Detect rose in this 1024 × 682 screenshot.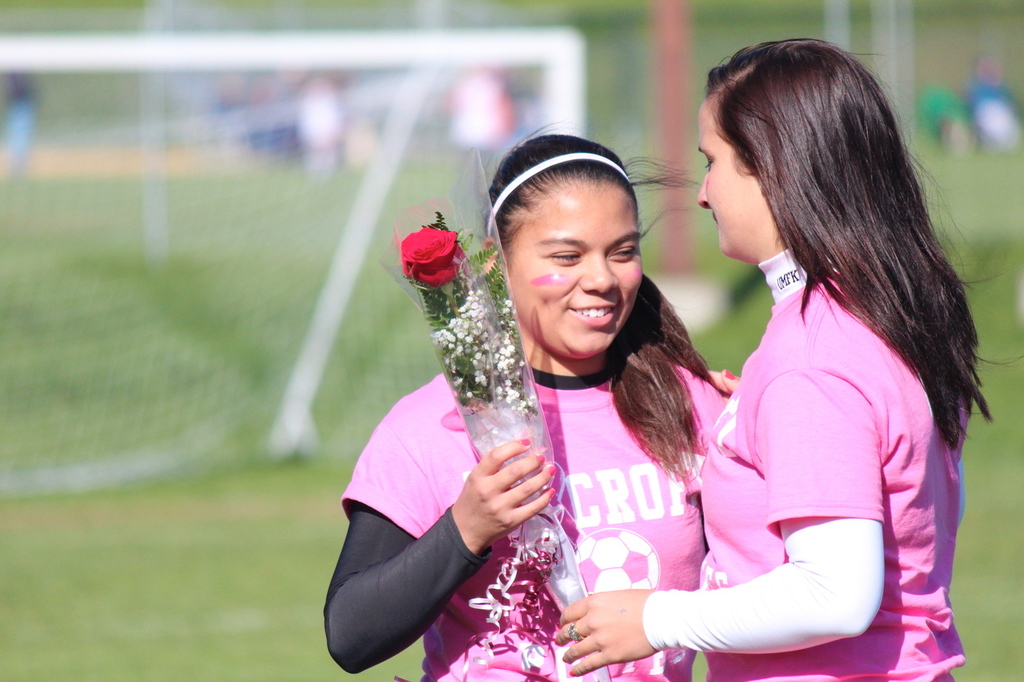
Detection: pyautogui.locateOnScreen(397, 225, 462, 288).
